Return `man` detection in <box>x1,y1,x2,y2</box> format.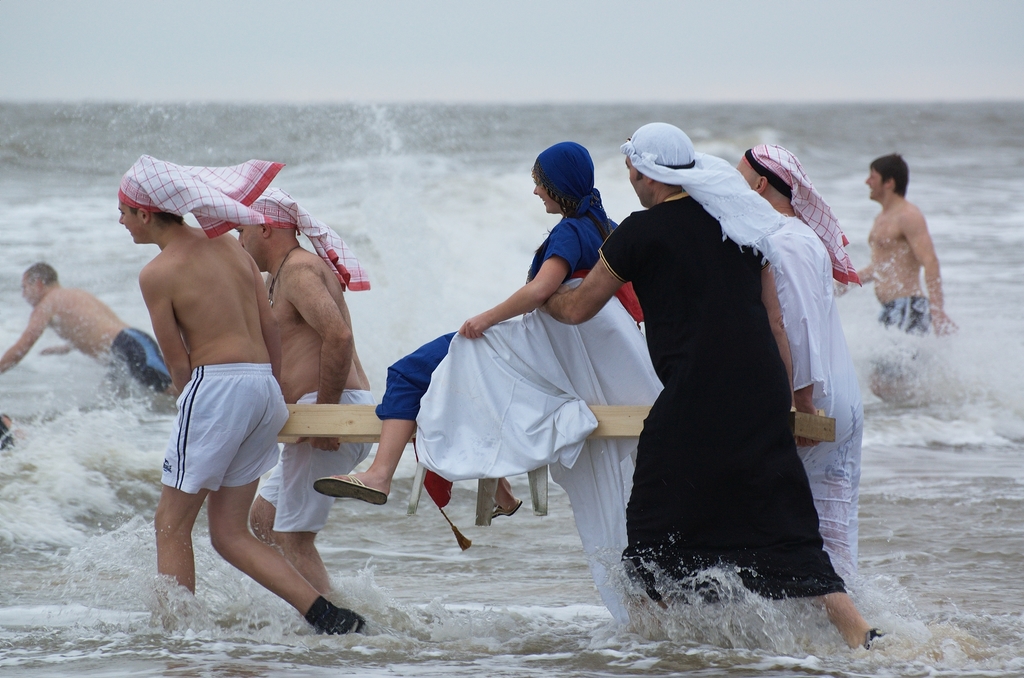
<box>534,119,885,649</box>.
